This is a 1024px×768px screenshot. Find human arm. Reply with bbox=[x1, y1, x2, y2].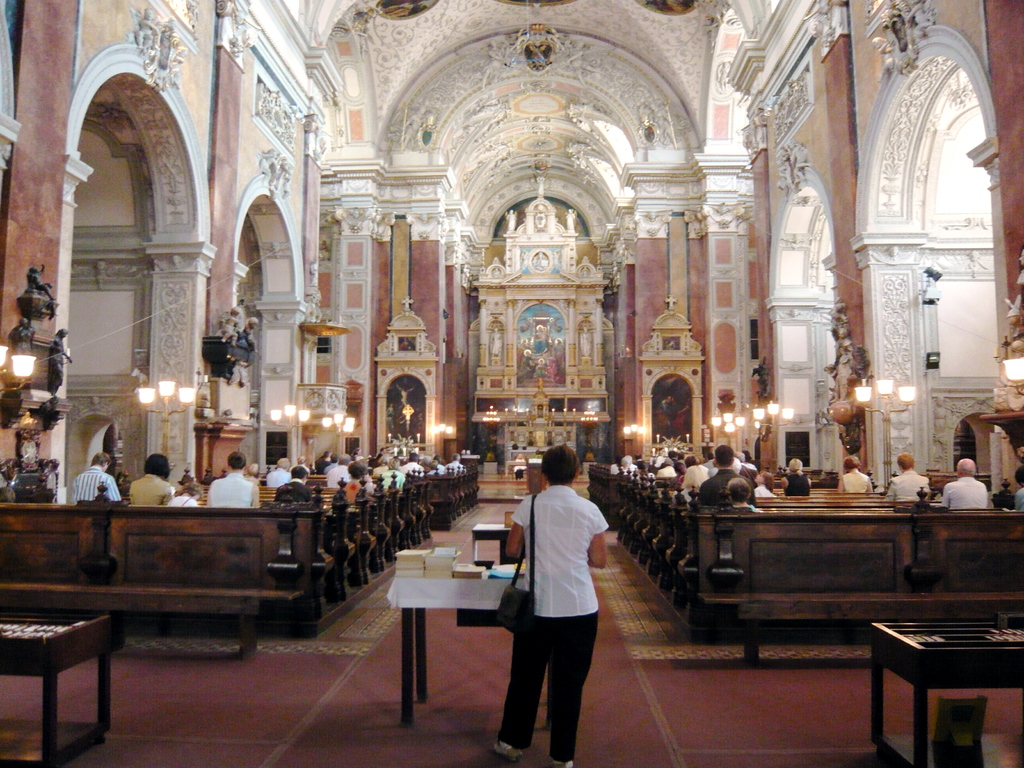
bbox=[588, 508, 607, 568].
